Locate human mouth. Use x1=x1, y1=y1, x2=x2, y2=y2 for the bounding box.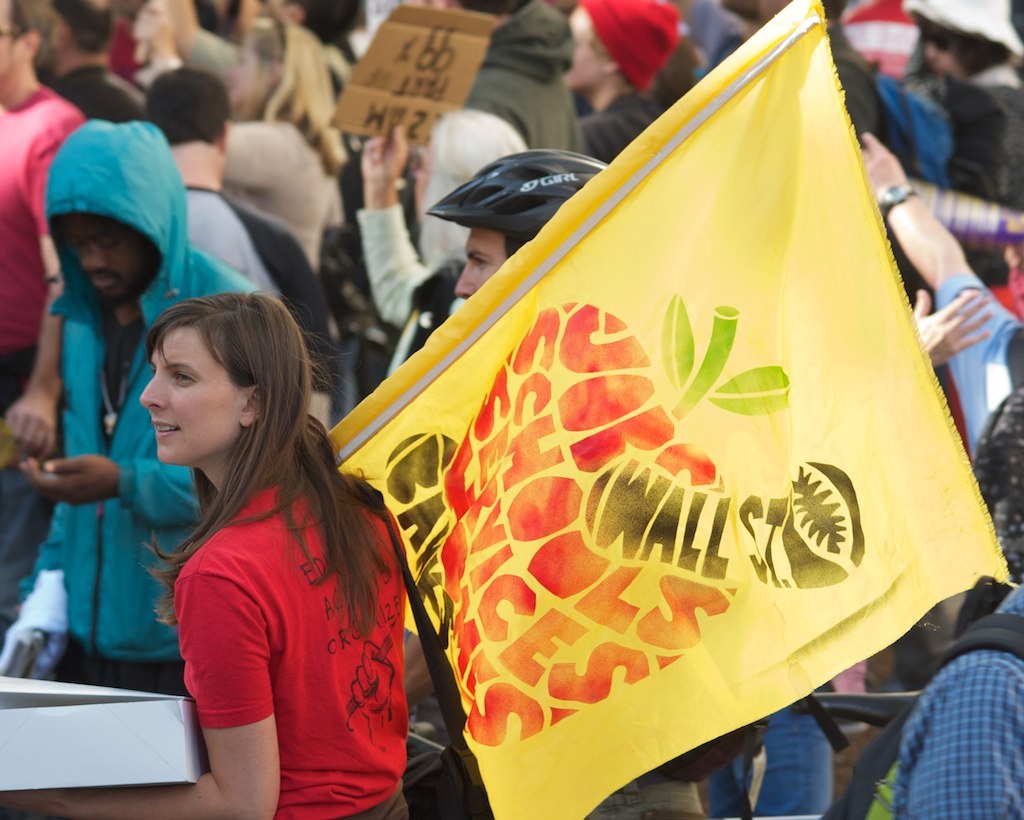
x1=150, y1=421, x2=178, y2=437.
